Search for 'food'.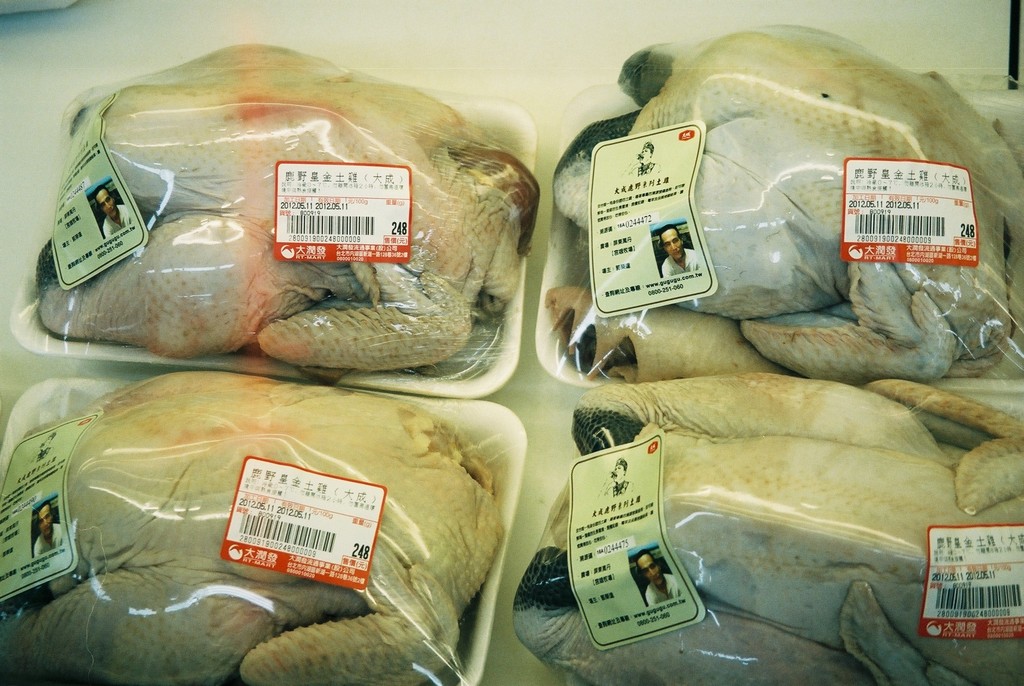
Found at Rect(0, 372, 509, 685).
